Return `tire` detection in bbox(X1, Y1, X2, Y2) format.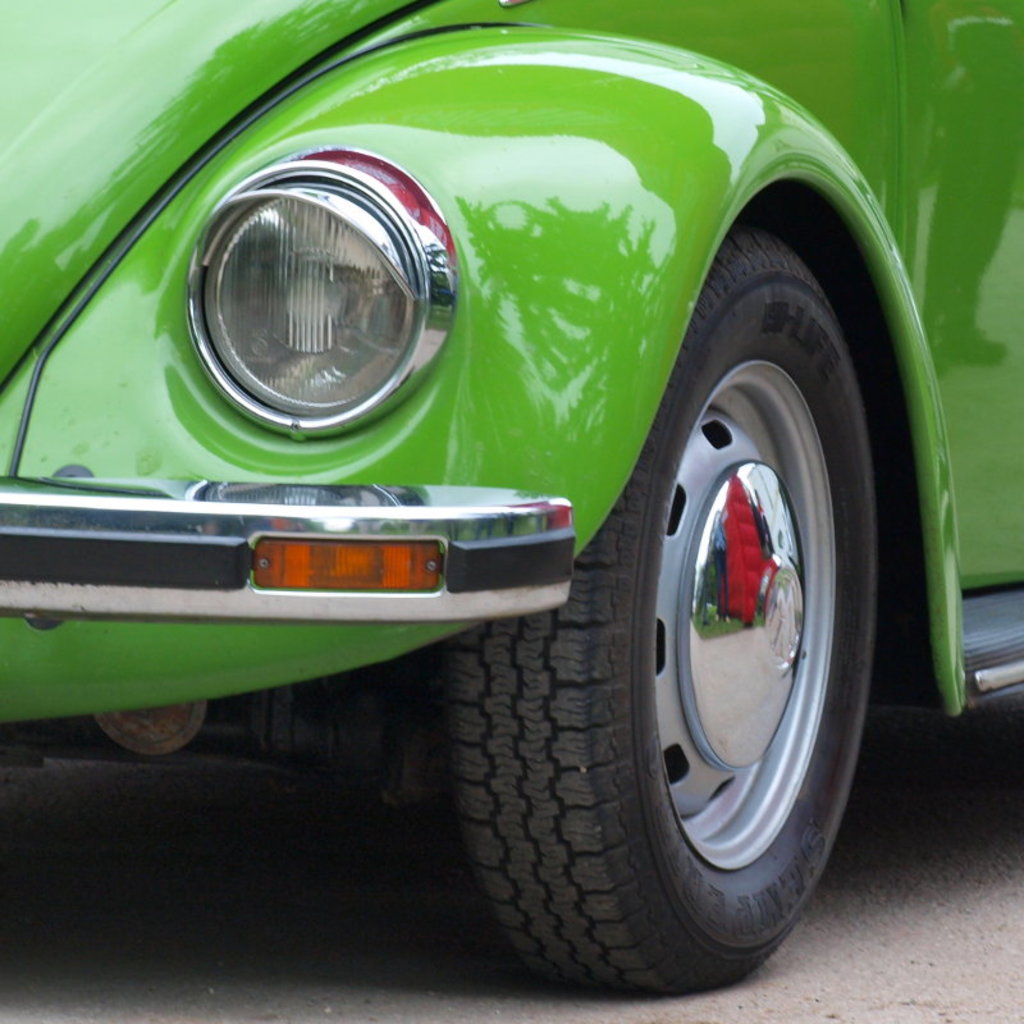
bbox(435, 230, 882, 992).
